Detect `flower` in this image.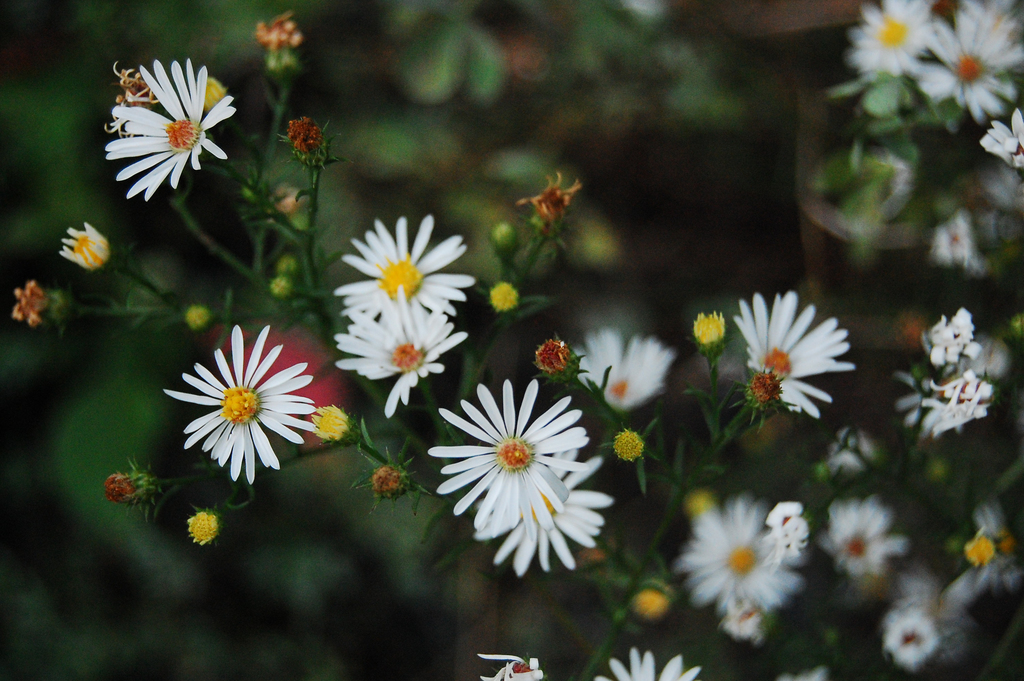
Detection: 819, 495, 903, 580.
